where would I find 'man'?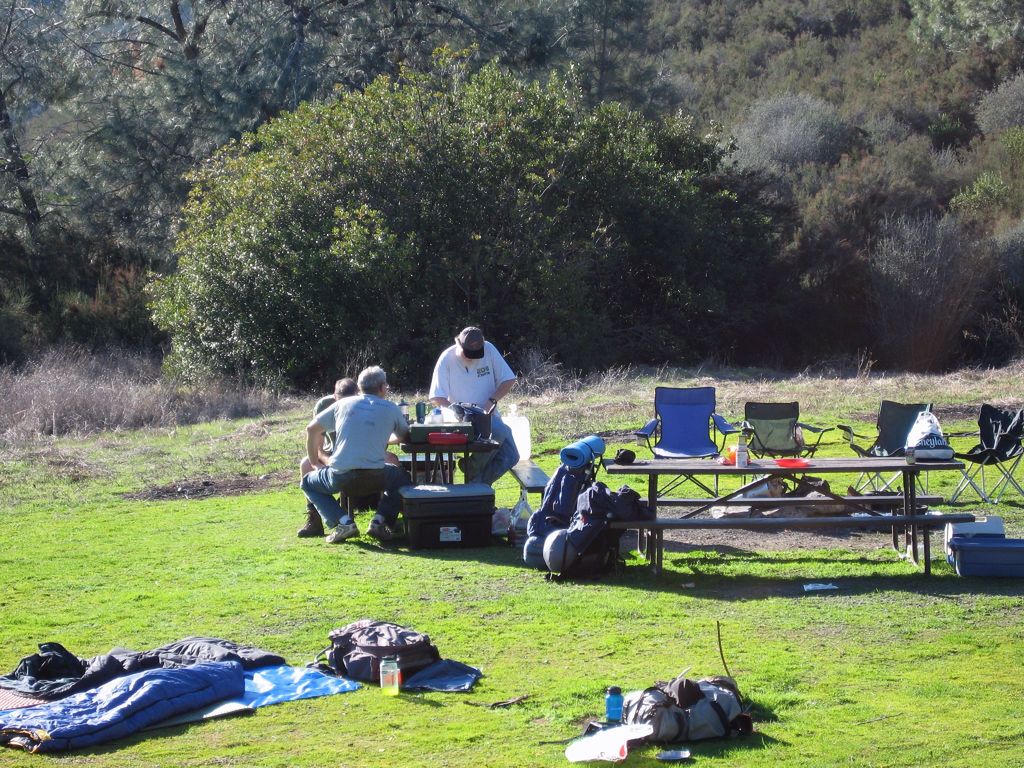
At bbox=[428, 324, 538, 495].
